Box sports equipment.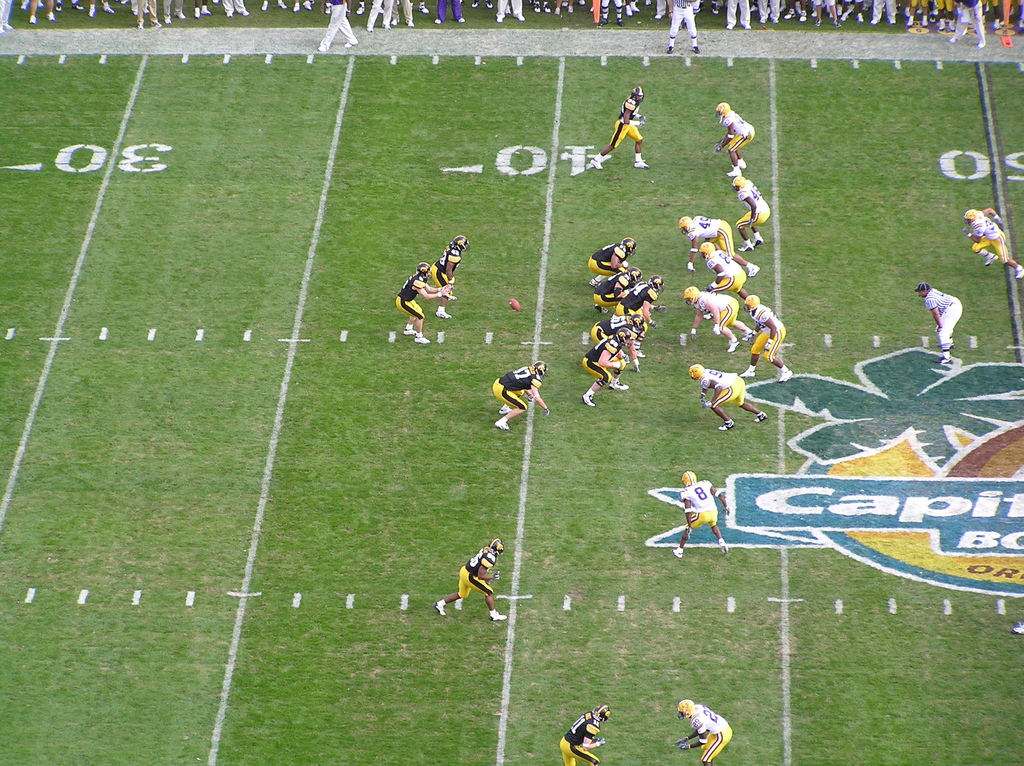
bbox=[742, 294, 762, 312].
